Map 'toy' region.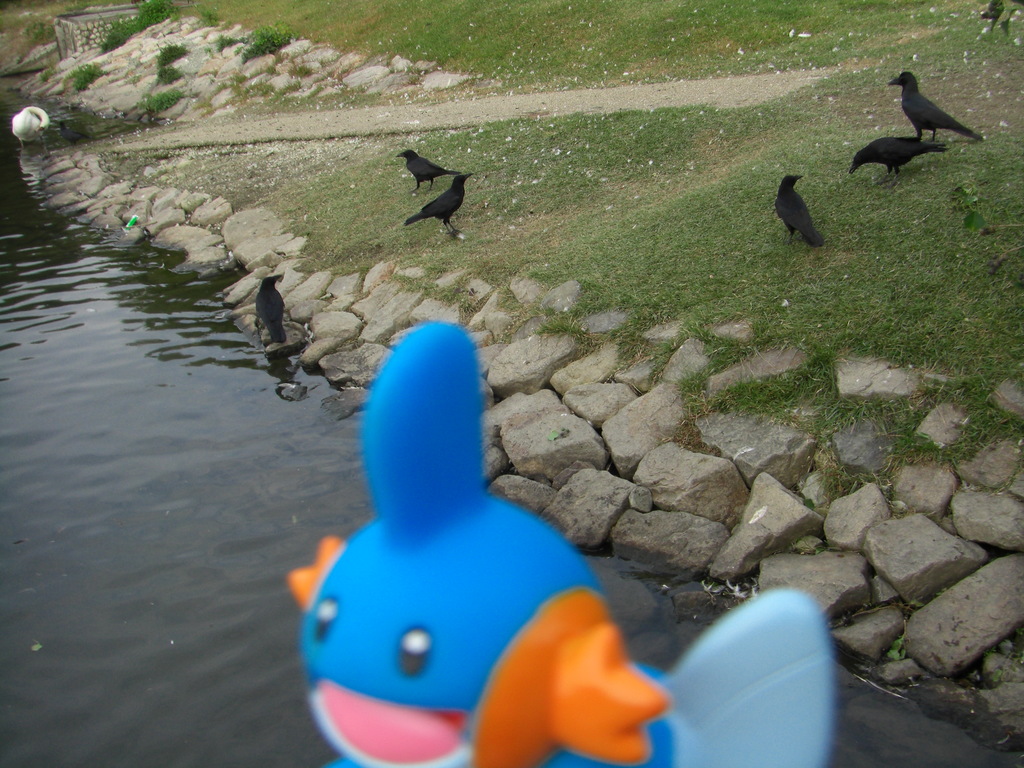
Mapped to [x1=292, y1=314, x2=844, y2=767].
